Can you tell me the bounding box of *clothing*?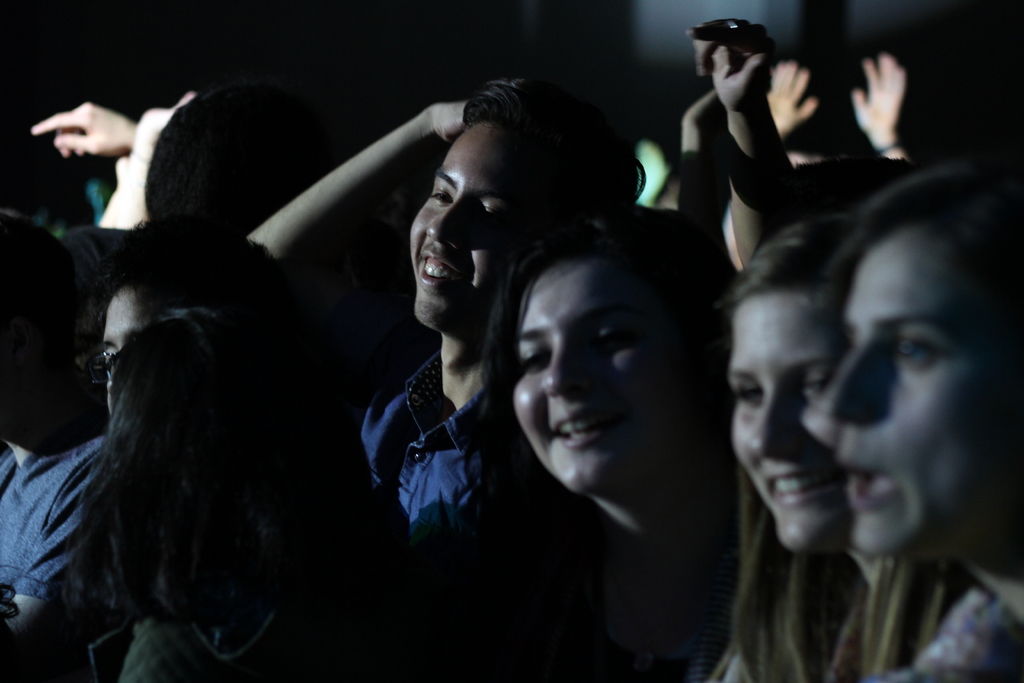
bbox=(685, 566, 1008, 682).
